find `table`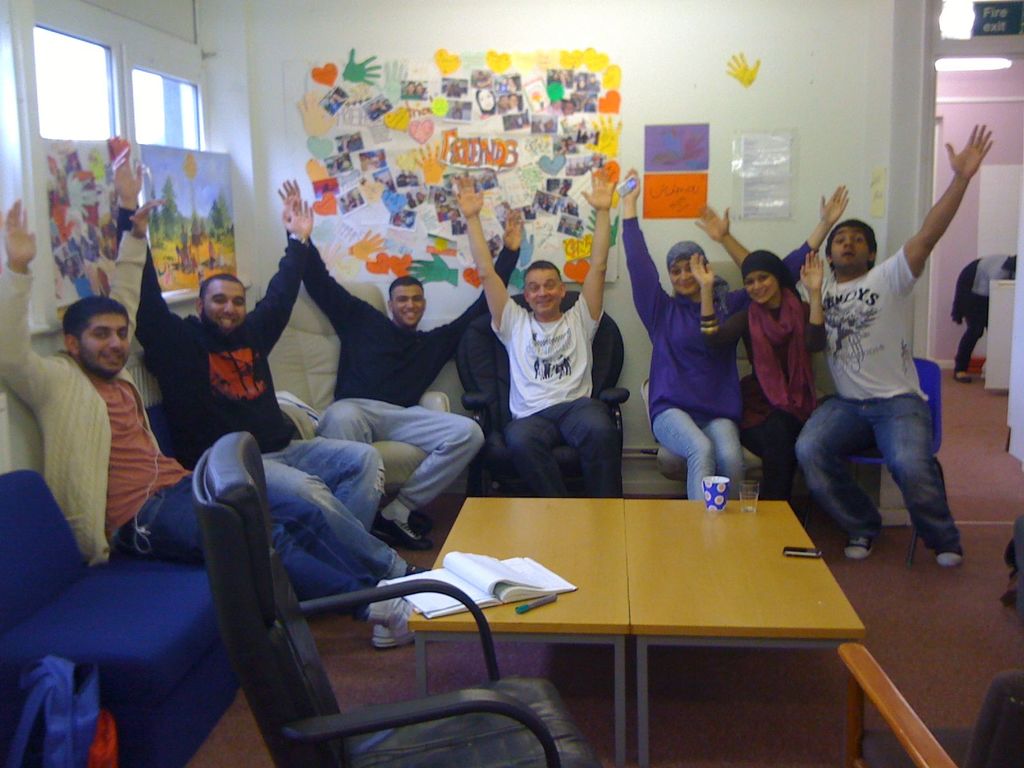
410, 498, 627, 767
